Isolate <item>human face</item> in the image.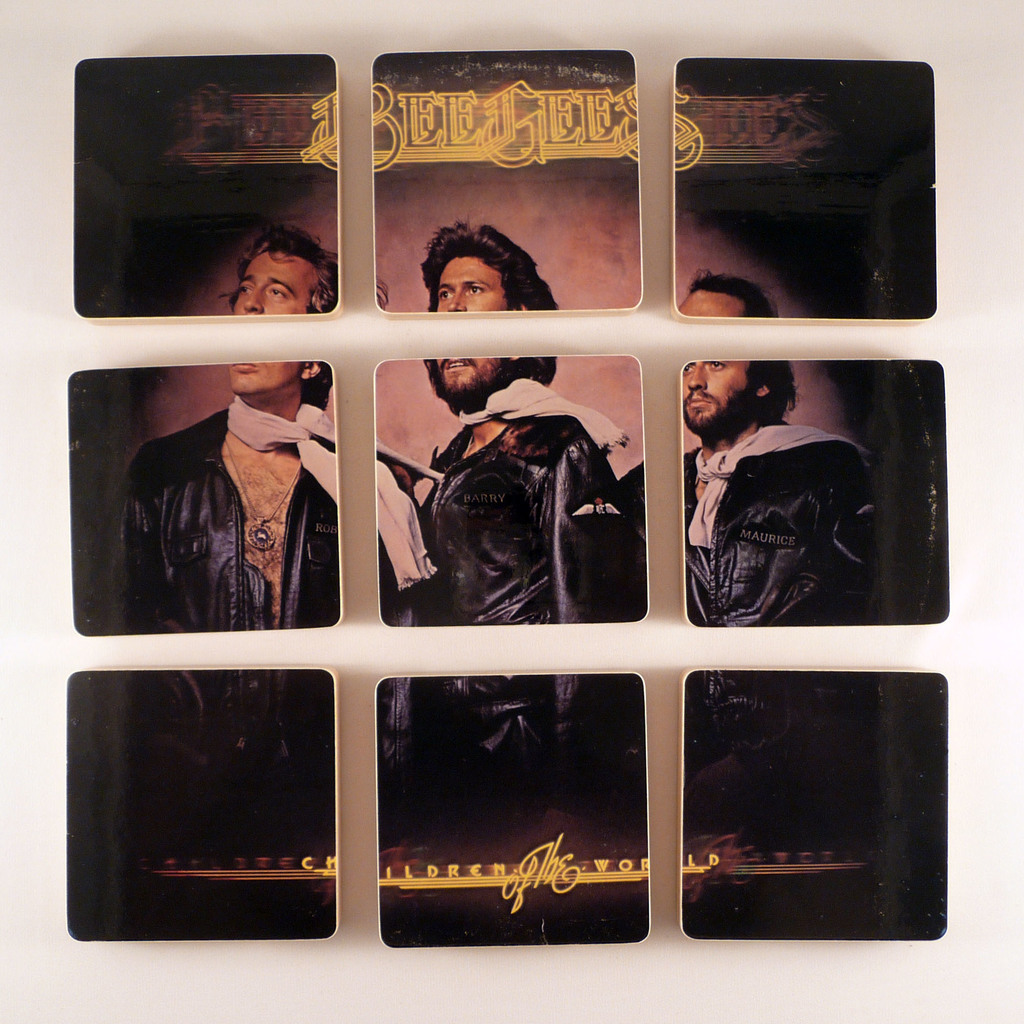
Isolated region: 431/256/513/406.
